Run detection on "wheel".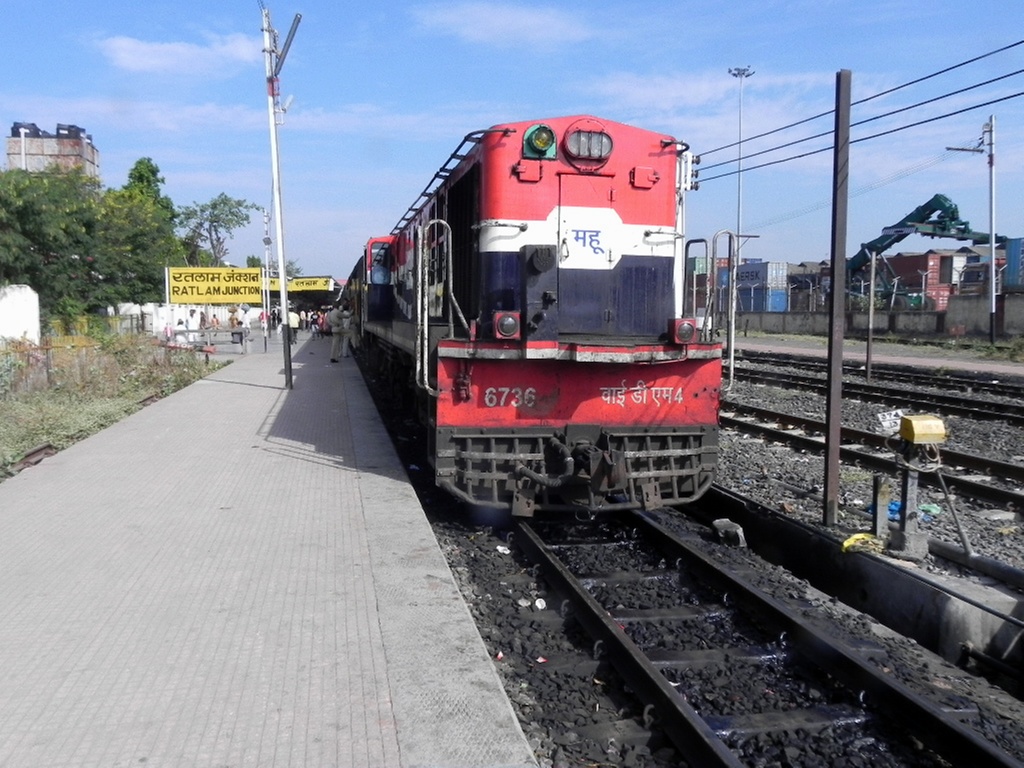
Result: Rect(919, 296, 933, 309).
